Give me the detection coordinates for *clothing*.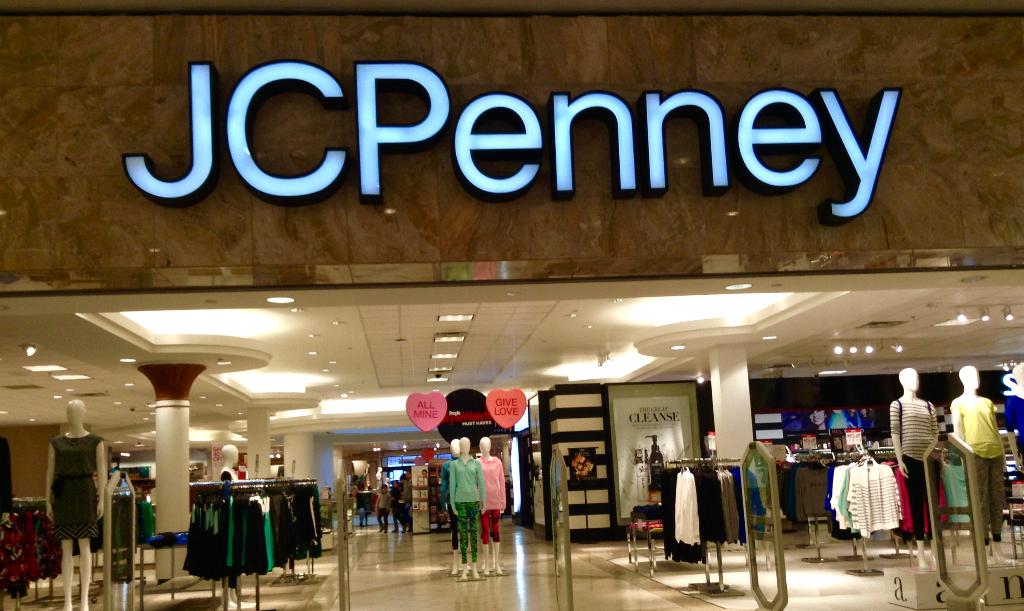
(x1=51, y1=431, x2=107, y2=537).
